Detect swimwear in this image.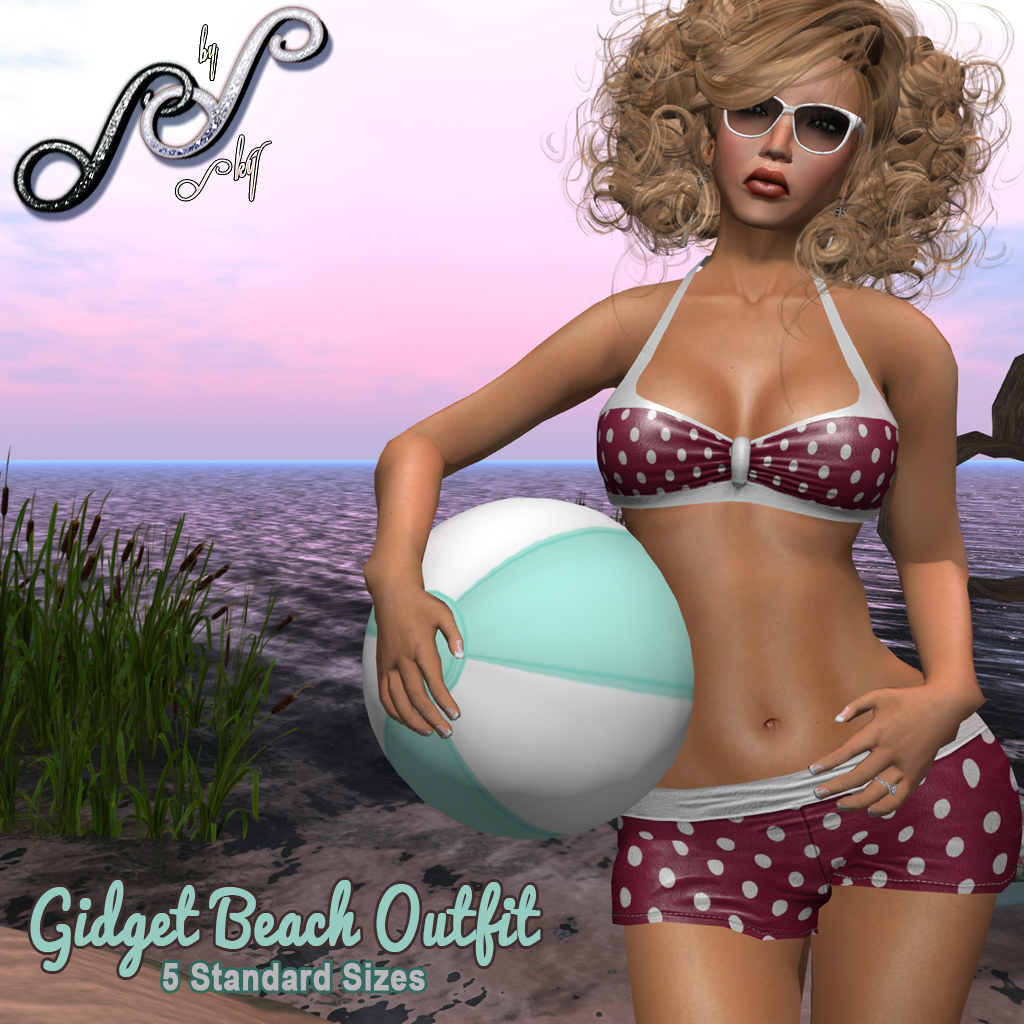
Detection: locate(576, 244, 905, 525).
